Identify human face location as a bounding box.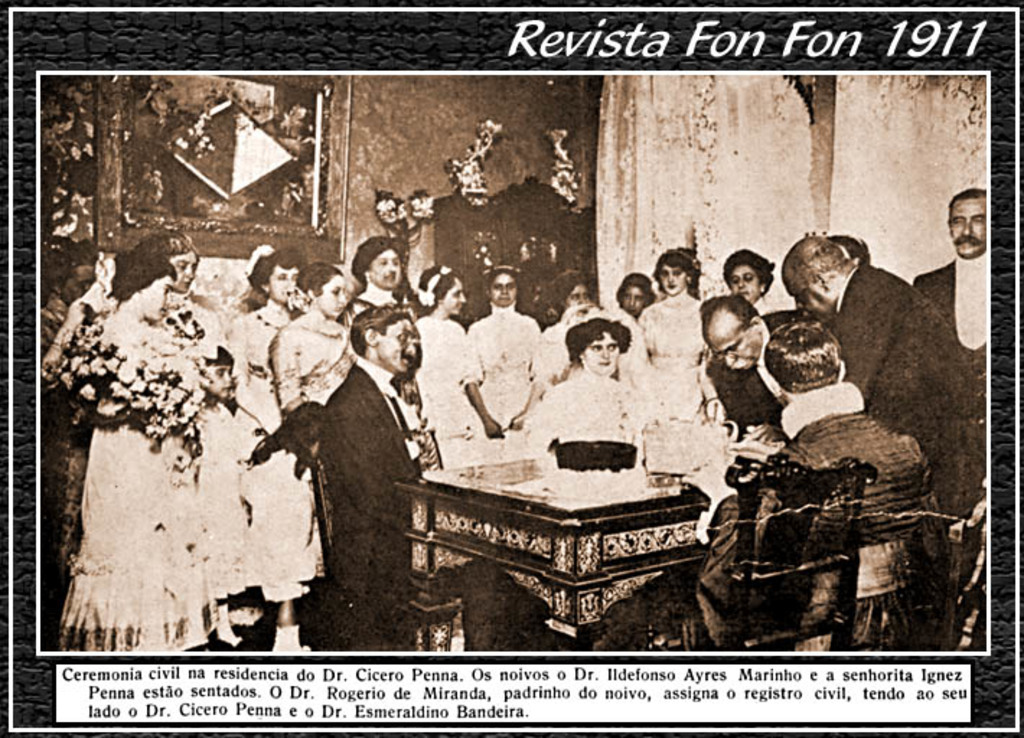
left=444, top=277, right=464, bottom=314.
